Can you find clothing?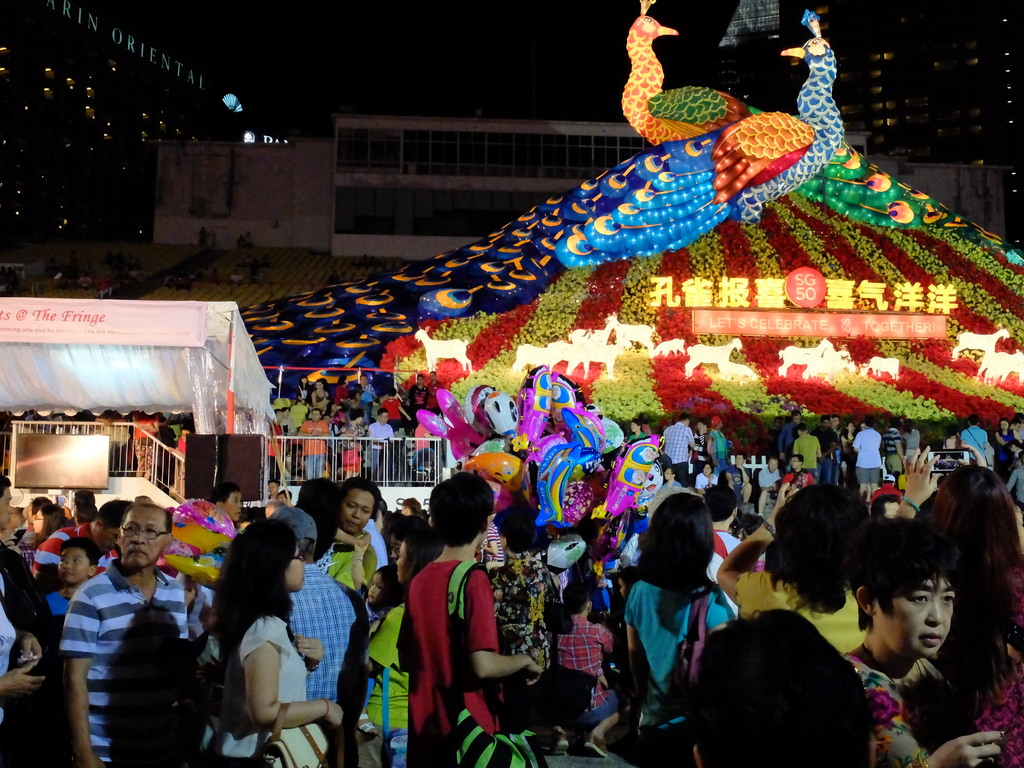
Yes, bounding box: [993, 430, 1016, 463].
